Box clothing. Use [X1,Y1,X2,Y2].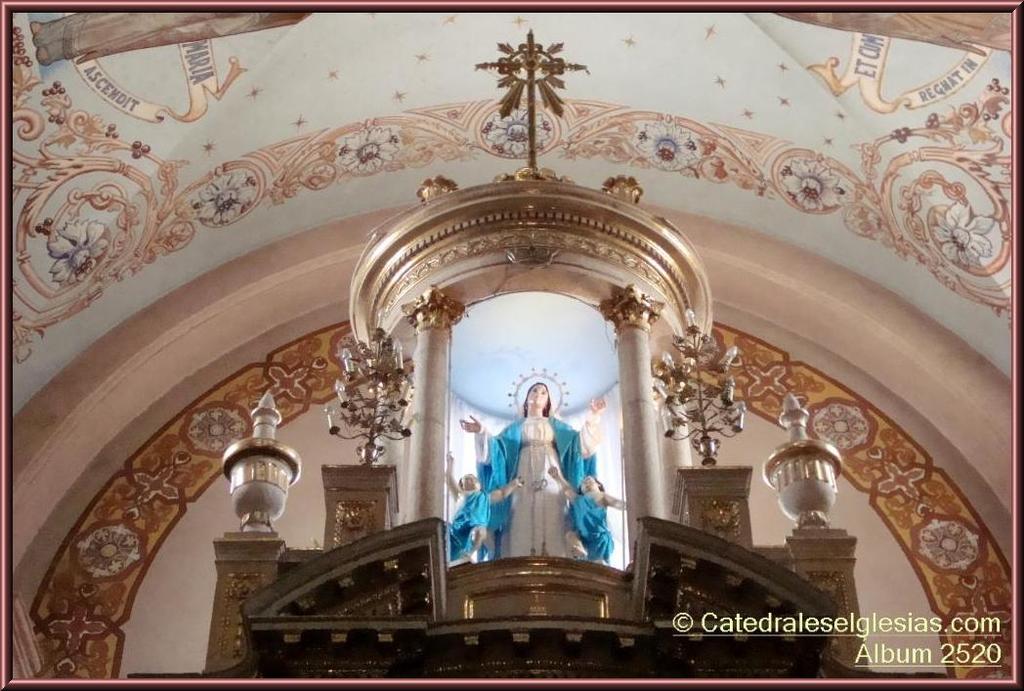
[481,390,608,593].
